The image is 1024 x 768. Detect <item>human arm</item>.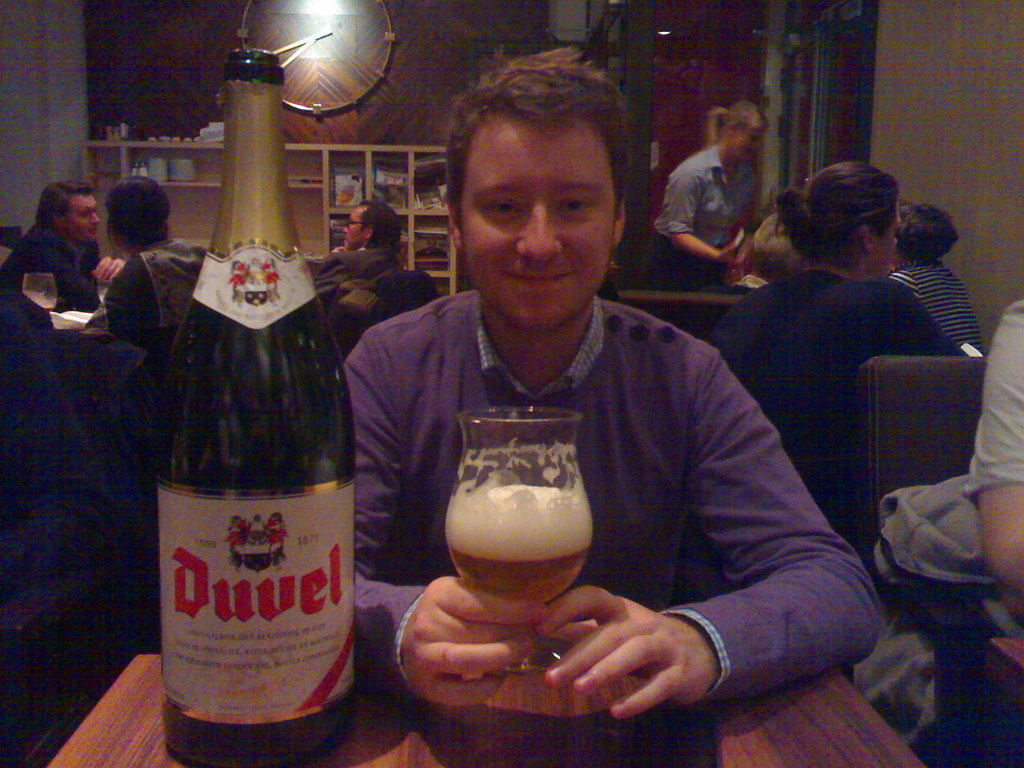
Detection: Rect(300, 260, 380, 291).
